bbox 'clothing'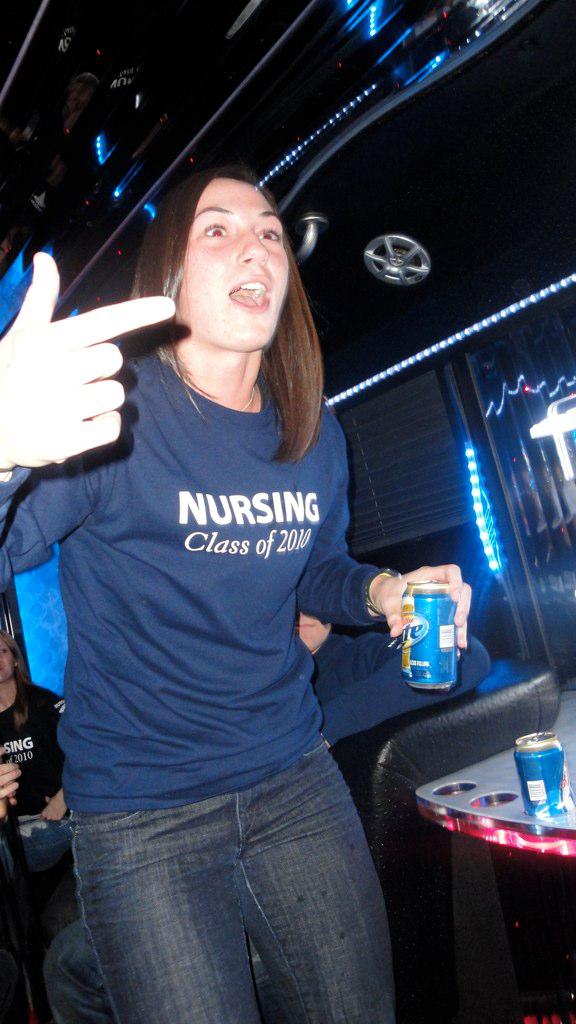
[0, 680, 74, 862]
